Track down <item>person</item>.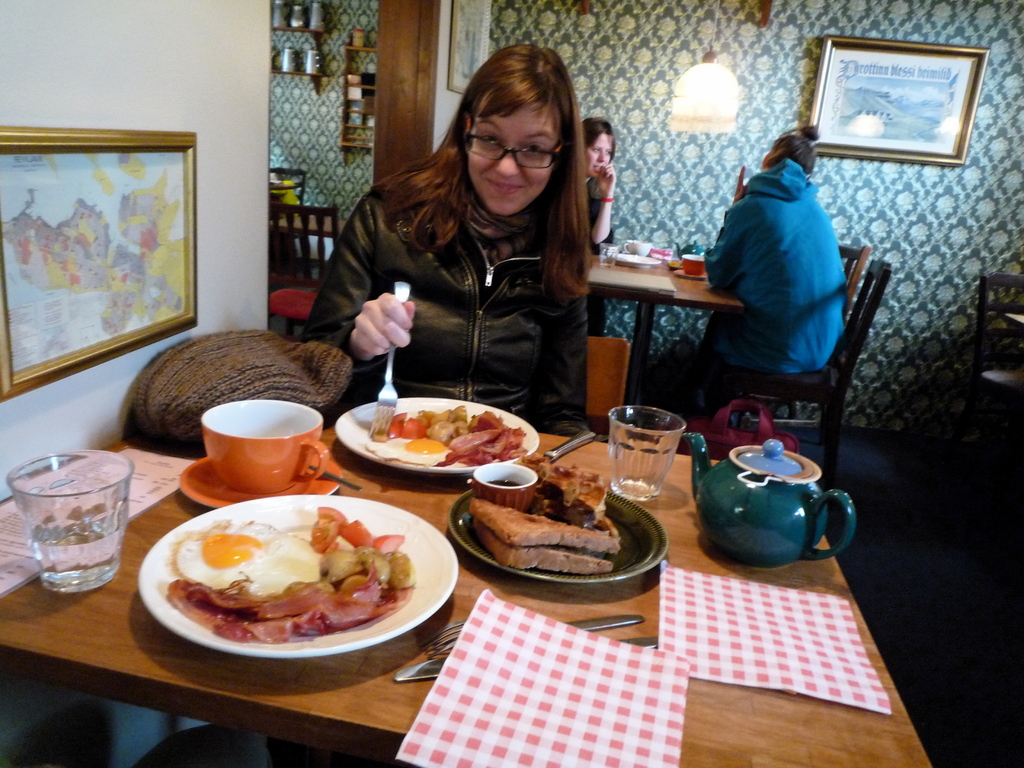
Tracked to box(575, 114, 625, 274).
